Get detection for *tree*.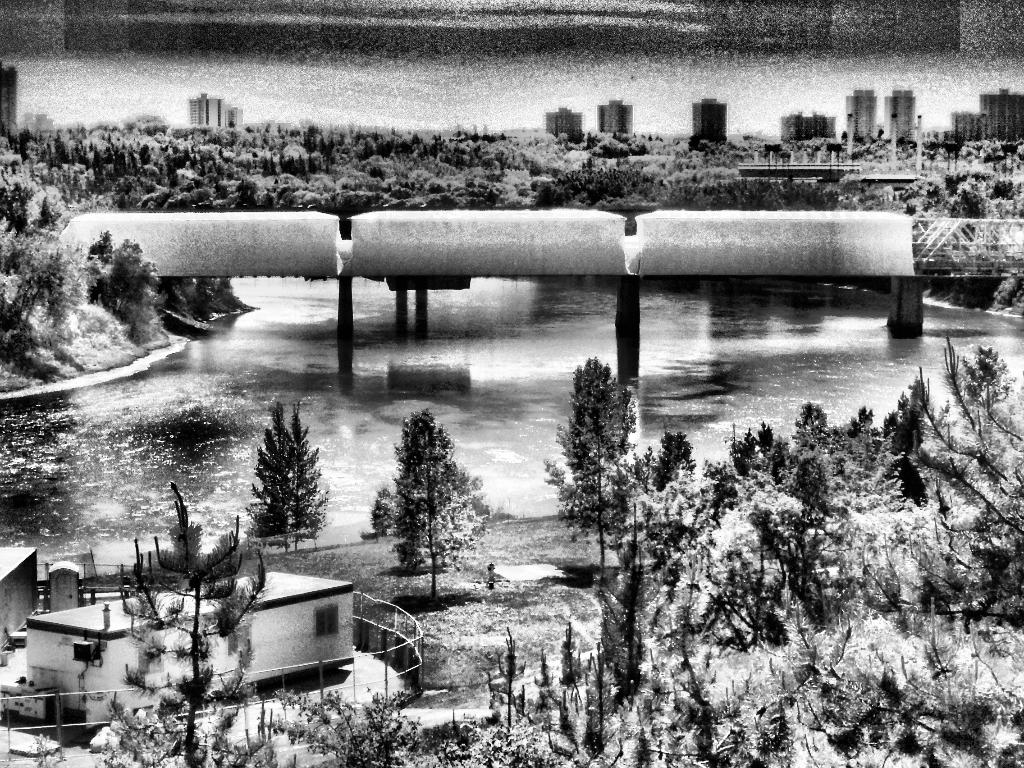
Detection: bbox(797, 405, 840, 509).
